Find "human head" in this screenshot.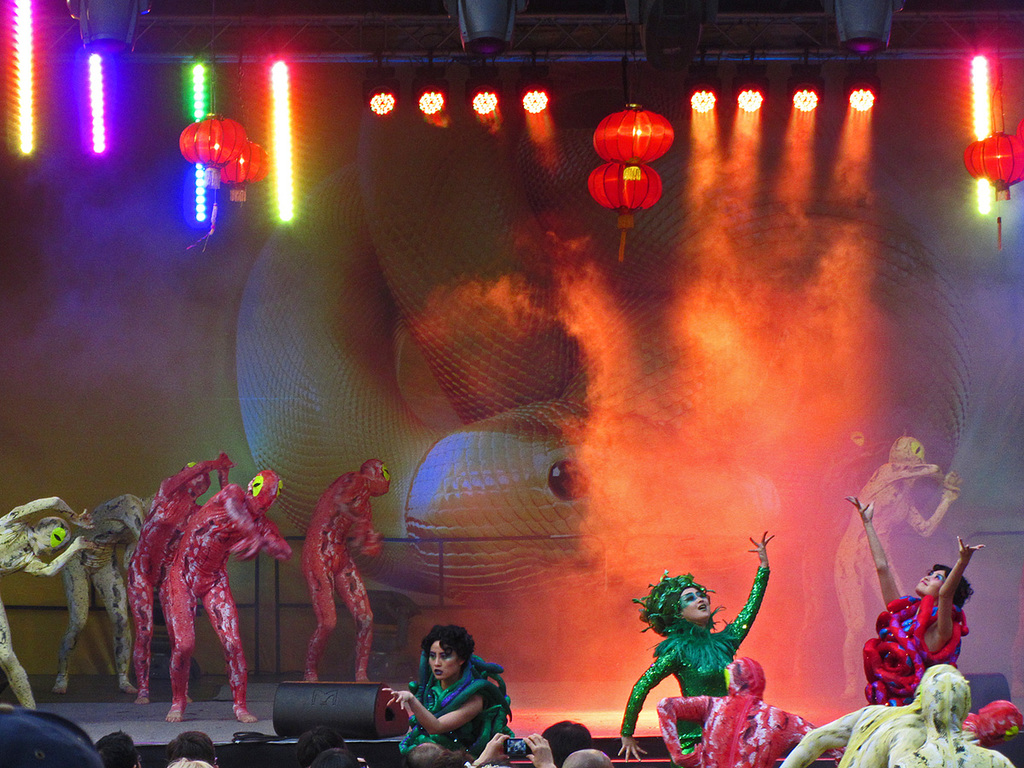
The bounding box for "human head" is left=244, top=467, right=284, bottom=517.
